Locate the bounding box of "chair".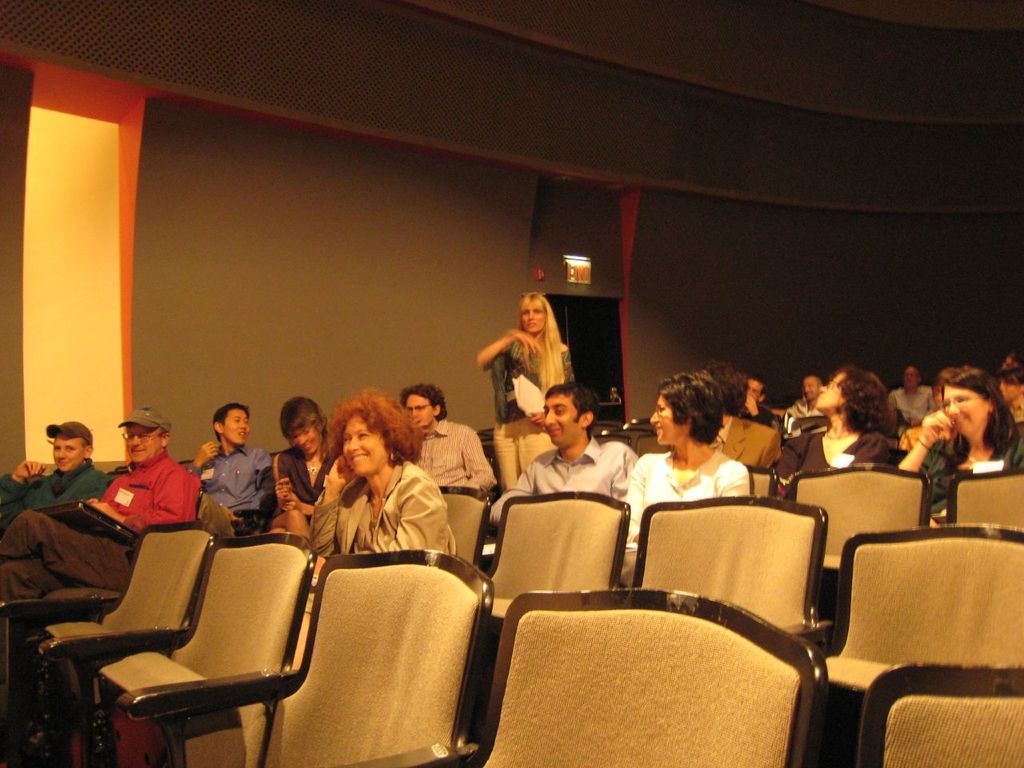
Bounding box: [787, 463, 933, 639].
